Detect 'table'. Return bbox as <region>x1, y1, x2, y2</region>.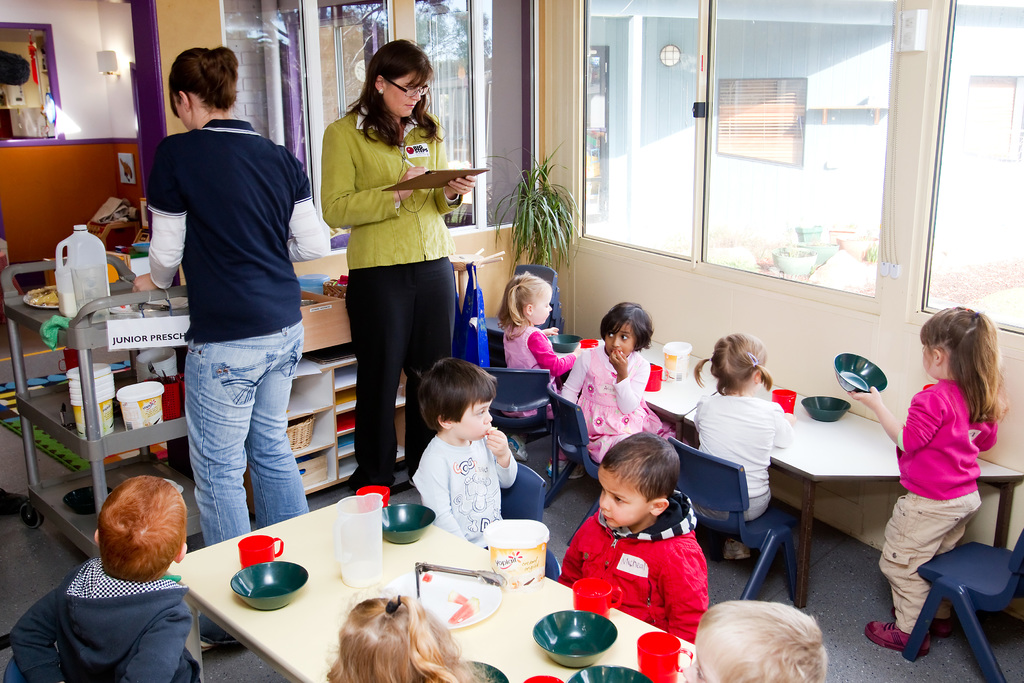
<region>156, 484, 587, 682</region>.
